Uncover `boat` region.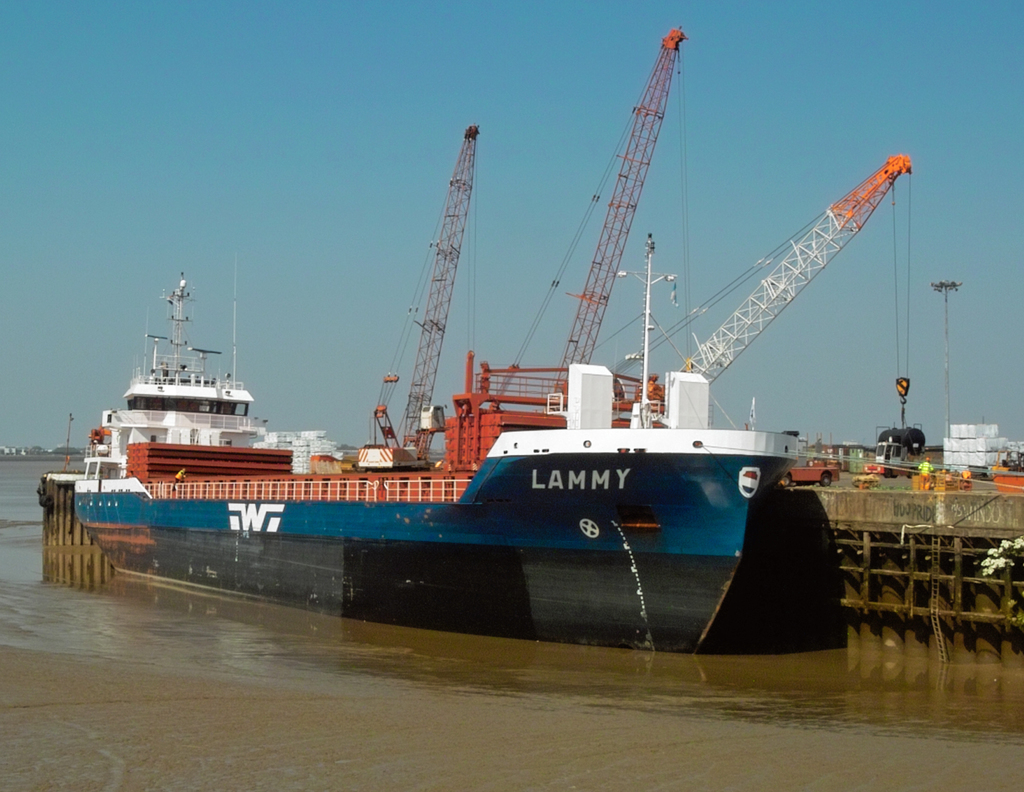
Uncovered: rect(25, 265, 276, 505).
